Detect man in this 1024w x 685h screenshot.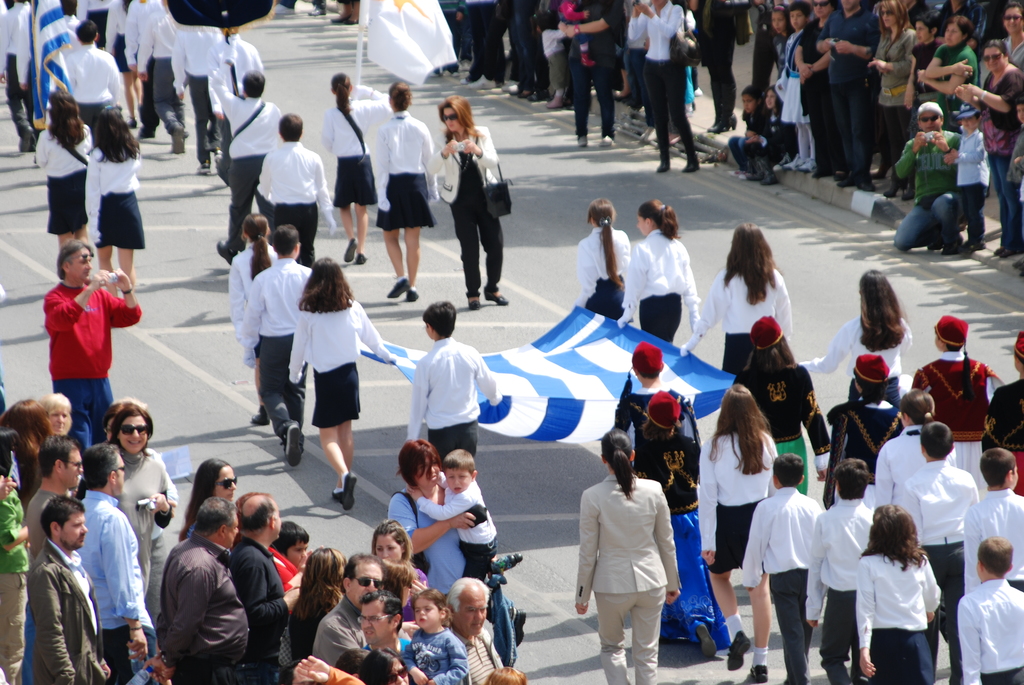
Detection: select_region(78, 443, 164, 684).
